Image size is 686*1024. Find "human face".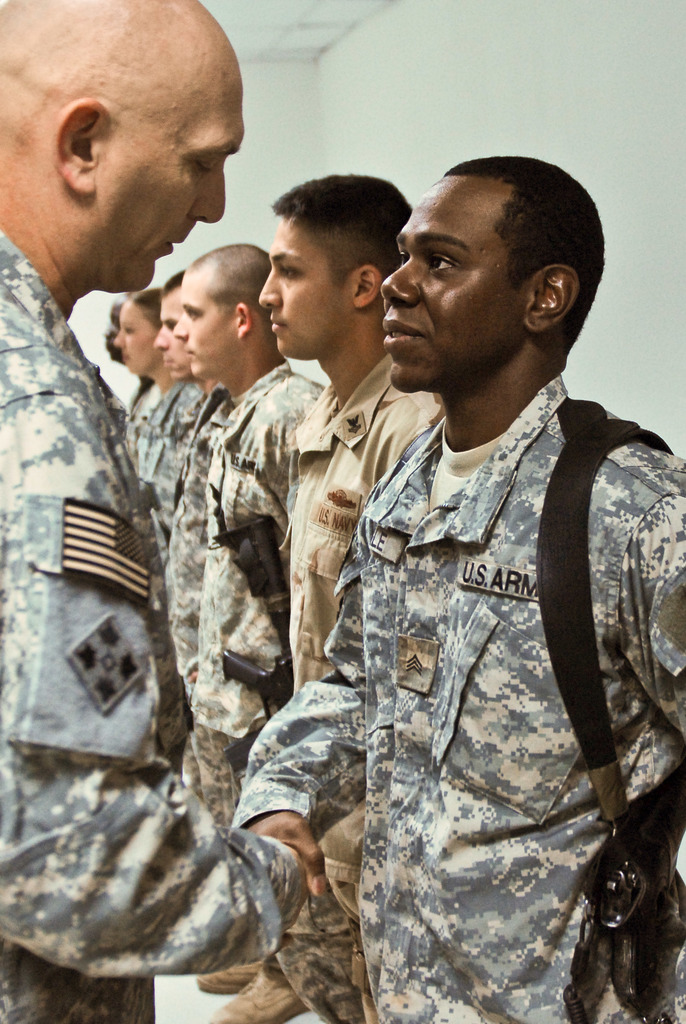
[x1=171, y1=265, x2=237, y2=378].
